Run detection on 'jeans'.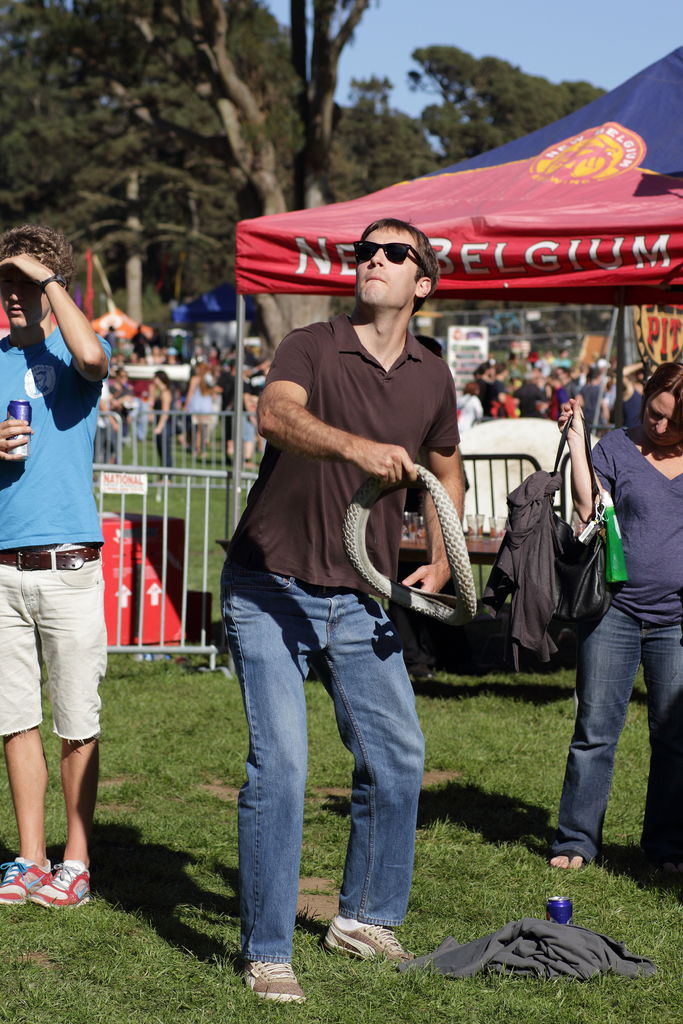
Result: box(126, 423, 178, 483).
